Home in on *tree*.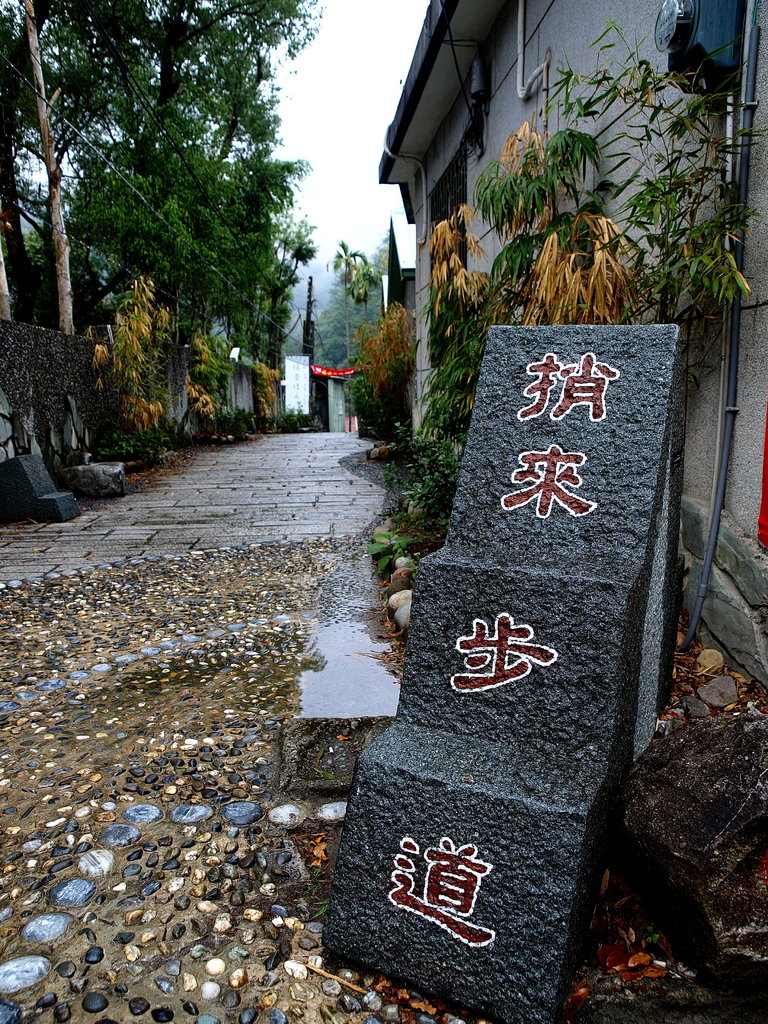
Homed in at l=70, t=47, r=298, b=383.
